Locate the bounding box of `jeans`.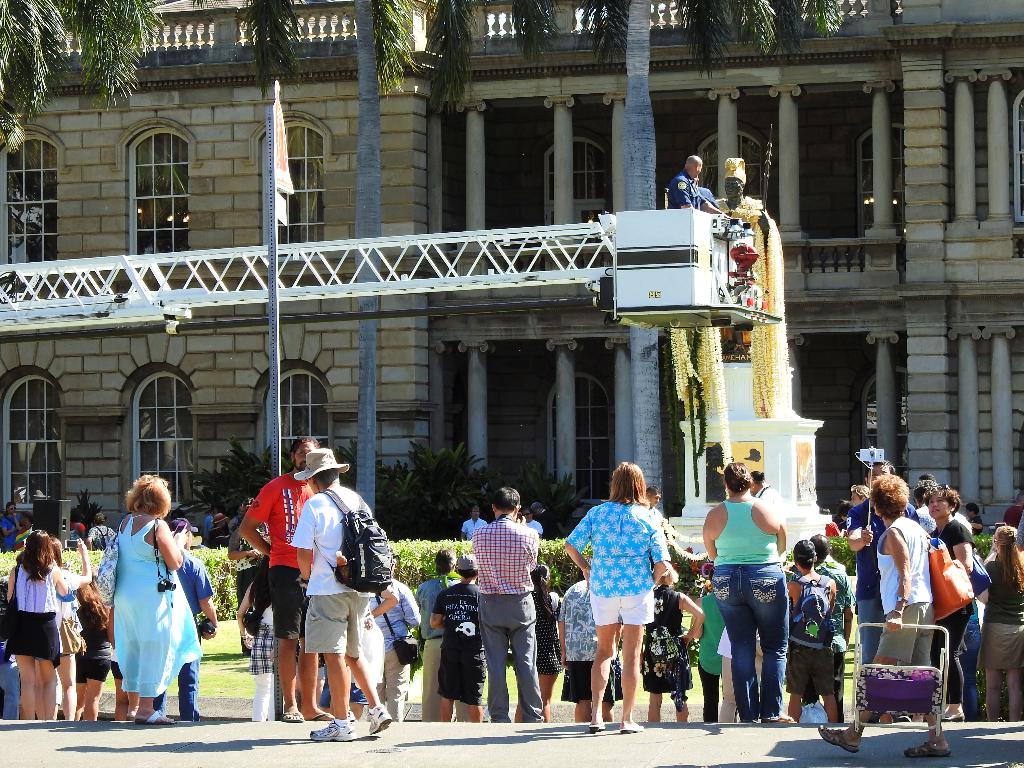
Bounding box: 158/643/200/721.
